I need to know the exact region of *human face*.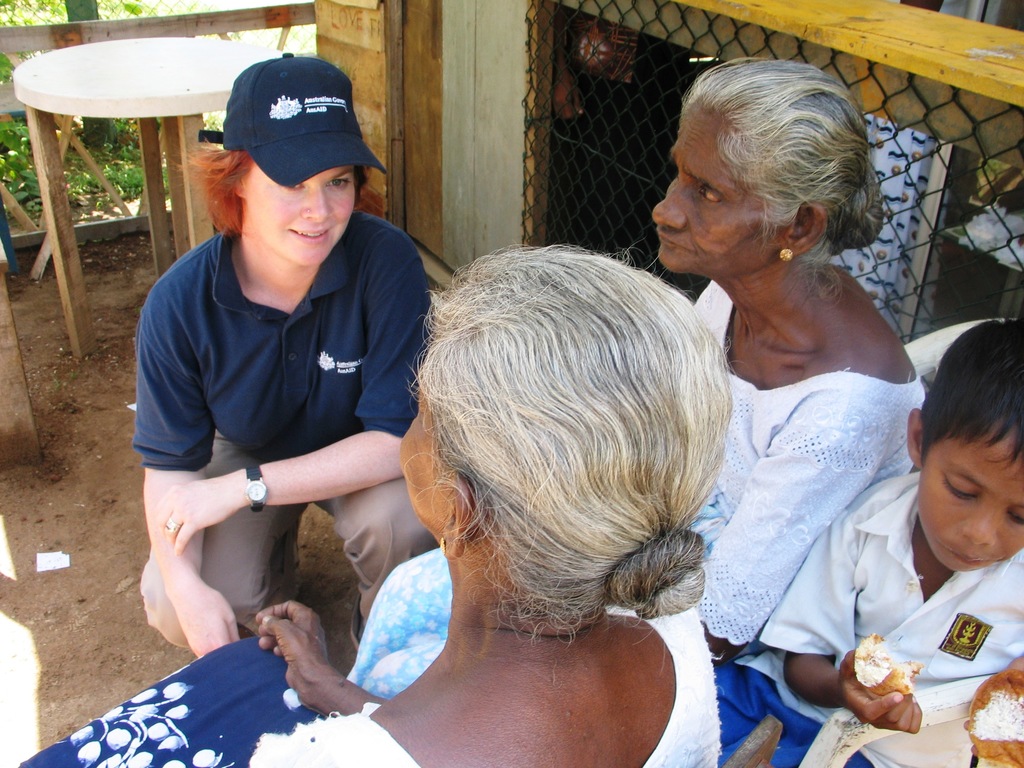
Region: (247, 163, 358, 267).
